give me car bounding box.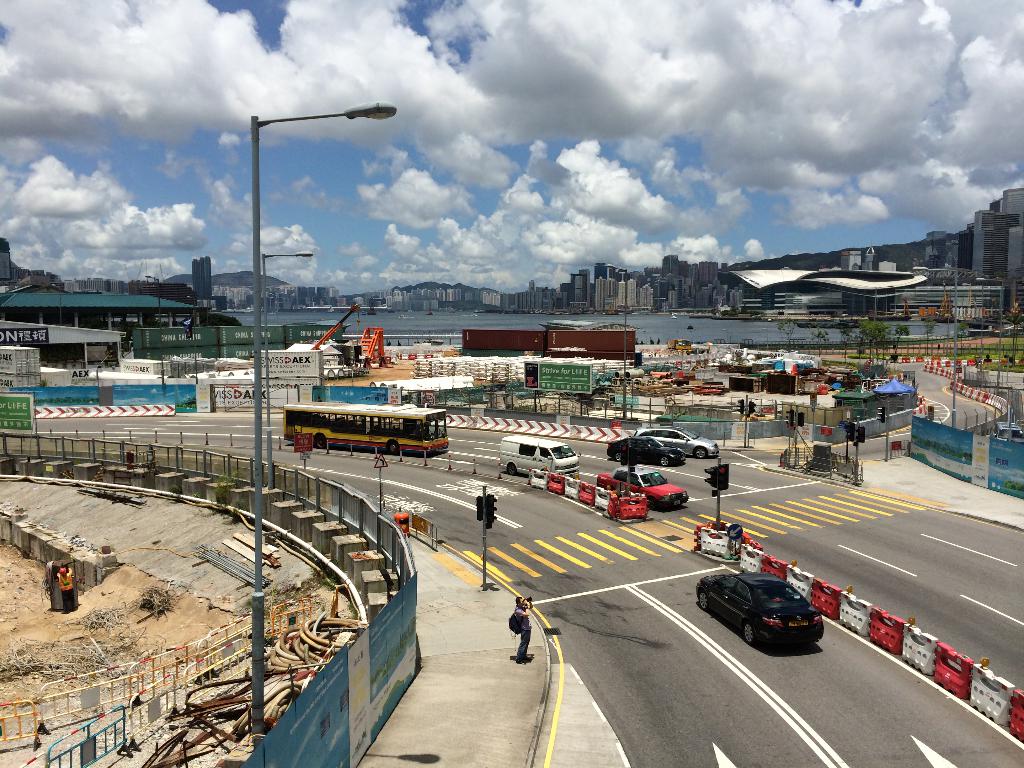
692,569,826,654.
